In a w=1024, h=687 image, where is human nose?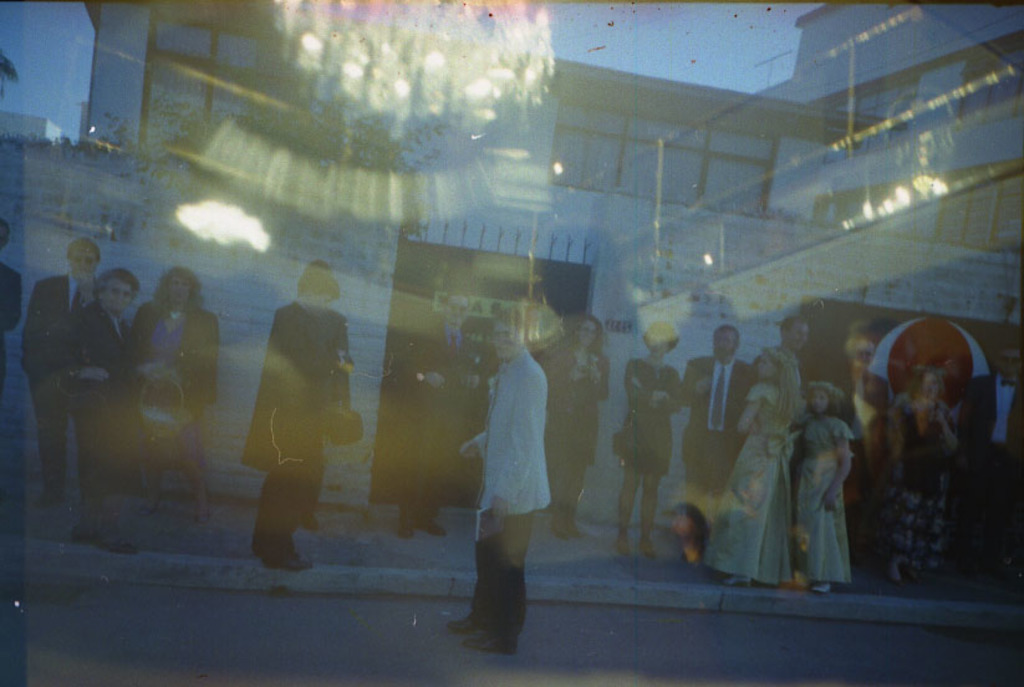
pyautogui.locateOnScreen(78, 256, 86, 268).
